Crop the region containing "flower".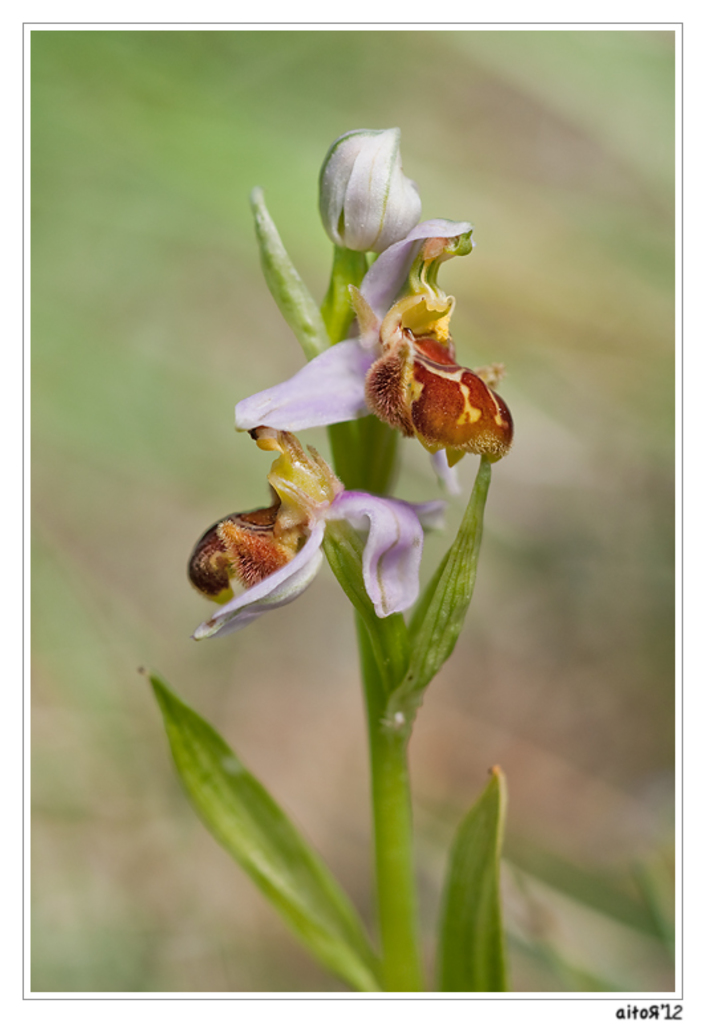
Crop region: box(182, 428, 439, 645).
